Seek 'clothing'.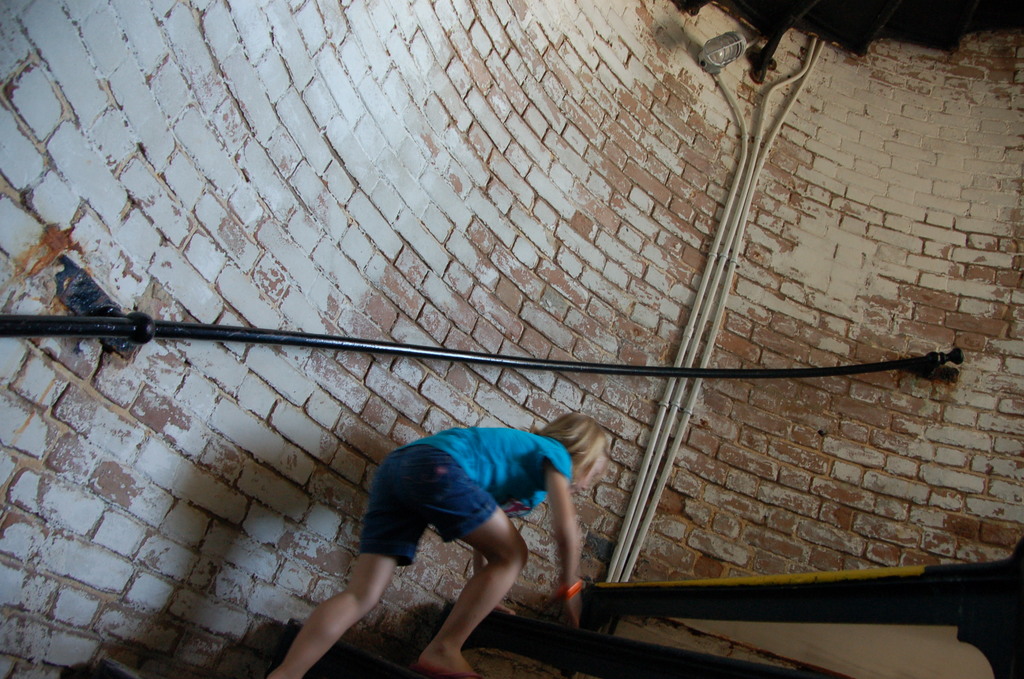
{"x1": 353, "y1": 423, "x2": 570, "y2": 566}.
